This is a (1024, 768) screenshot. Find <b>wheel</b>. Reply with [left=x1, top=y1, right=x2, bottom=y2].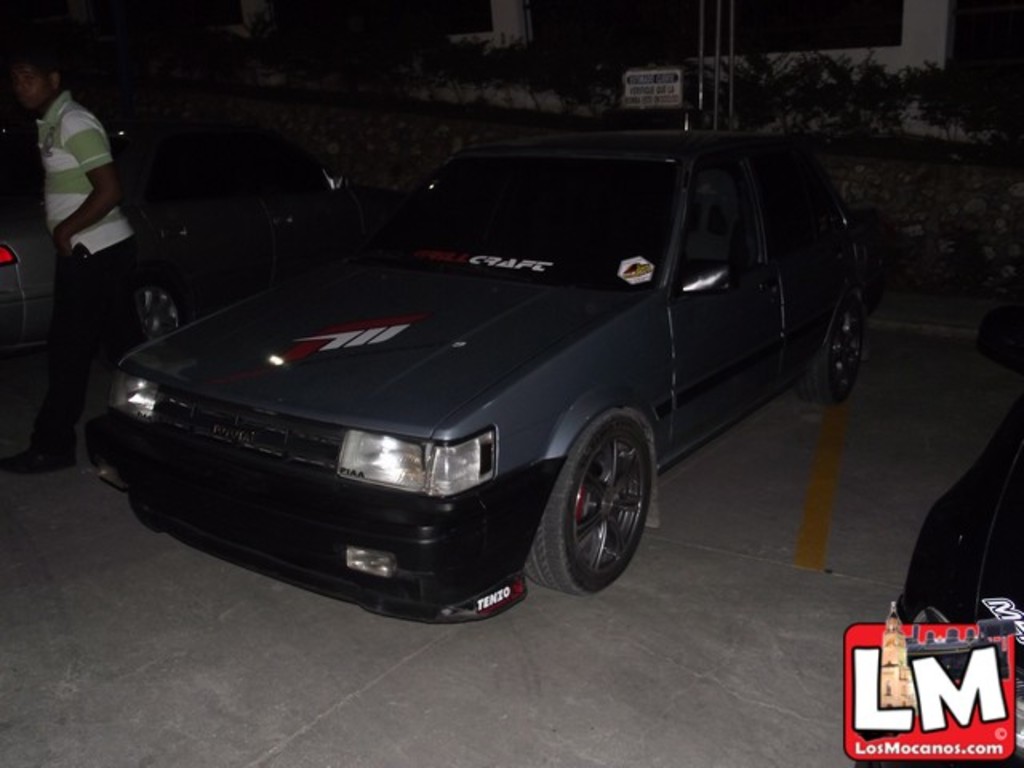
[left=131, top=269, right=190, bottom=339].
